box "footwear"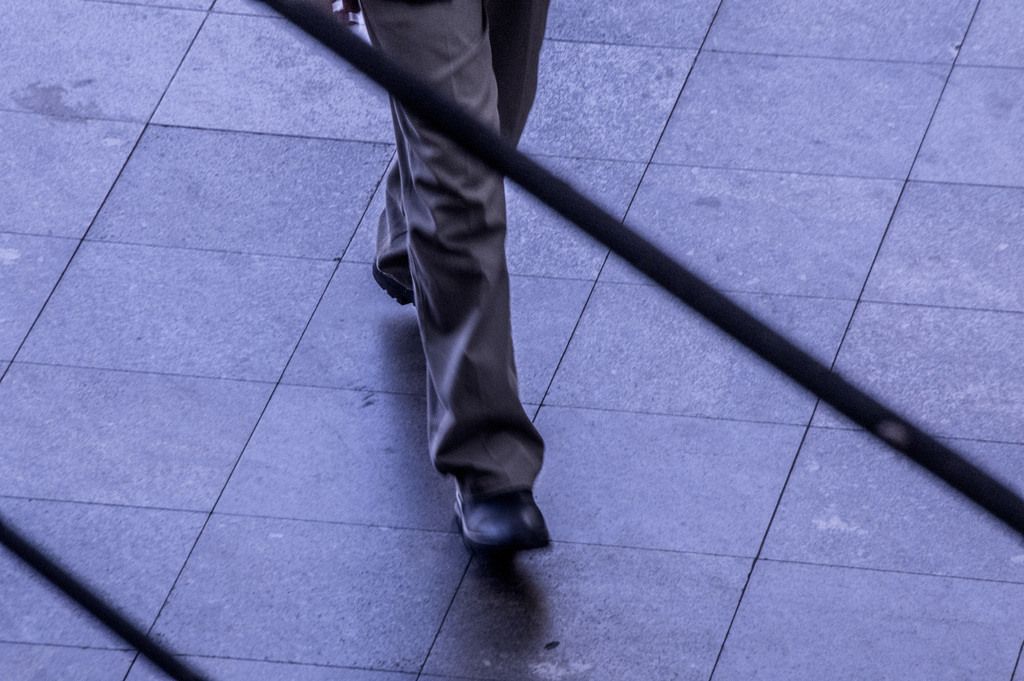
(x1=426, y1=398, x2=559, y2=570)
